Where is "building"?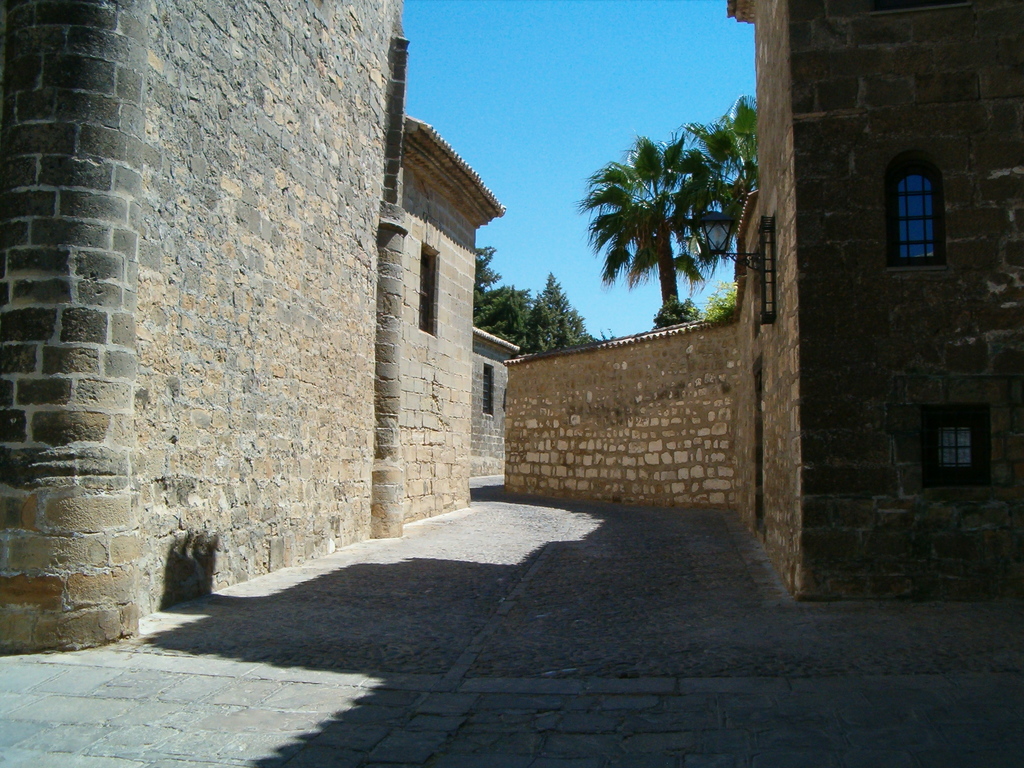
BBox(0, 0, 1023, 653).
